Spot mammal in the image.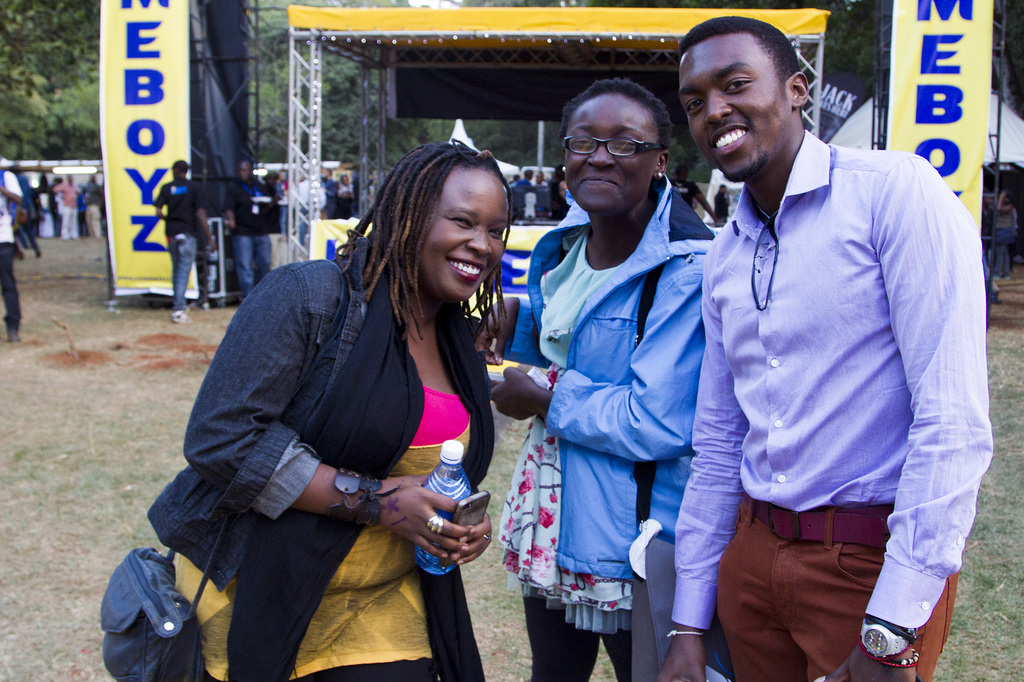
mammal found at 227:162:268:296.
